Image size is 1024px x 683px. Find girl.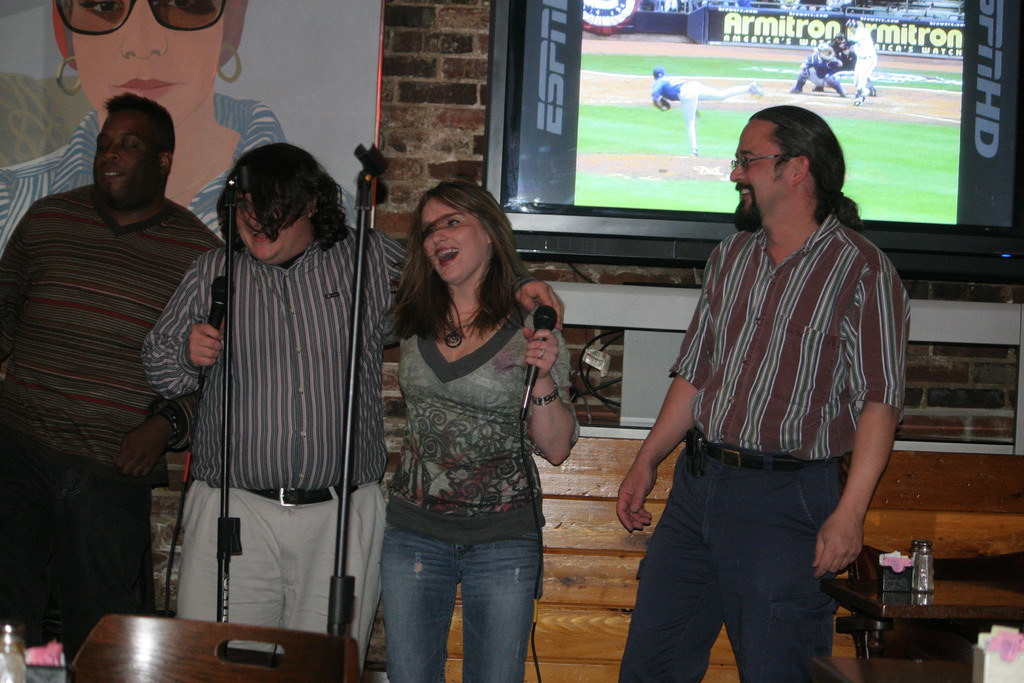
(394,181,581,682).
